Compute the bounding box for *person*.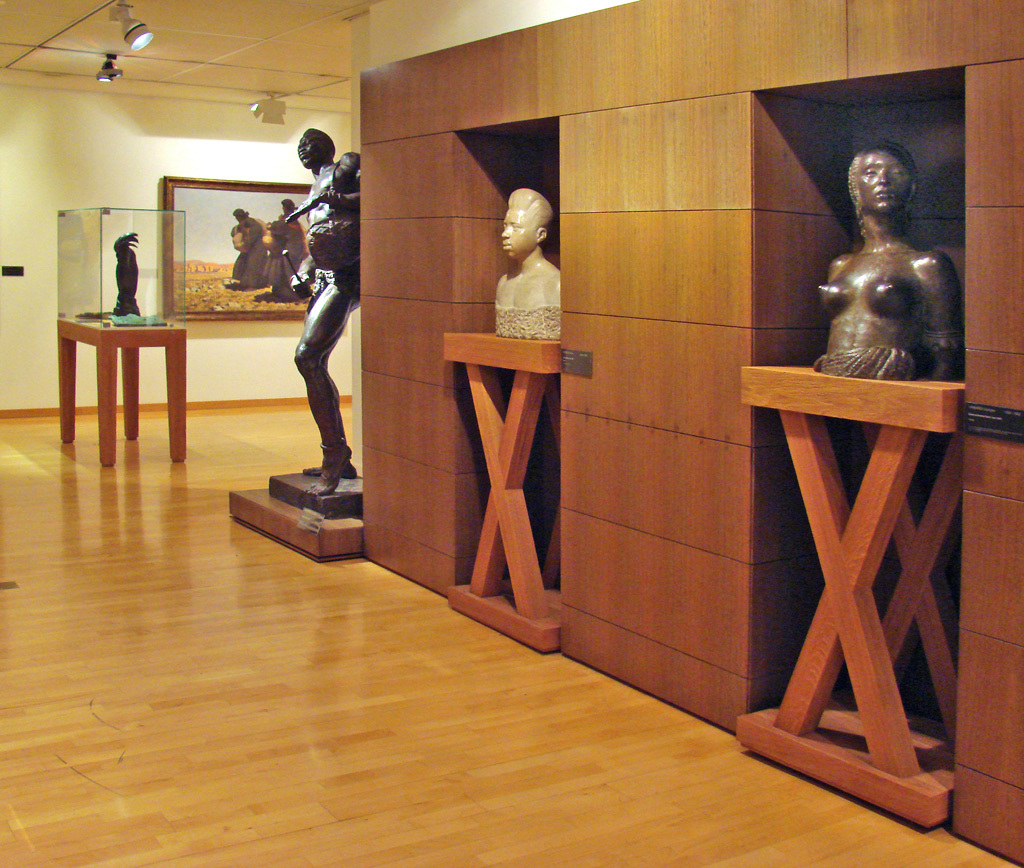
<bbox>818, 140, 966, 383</bbox>.
